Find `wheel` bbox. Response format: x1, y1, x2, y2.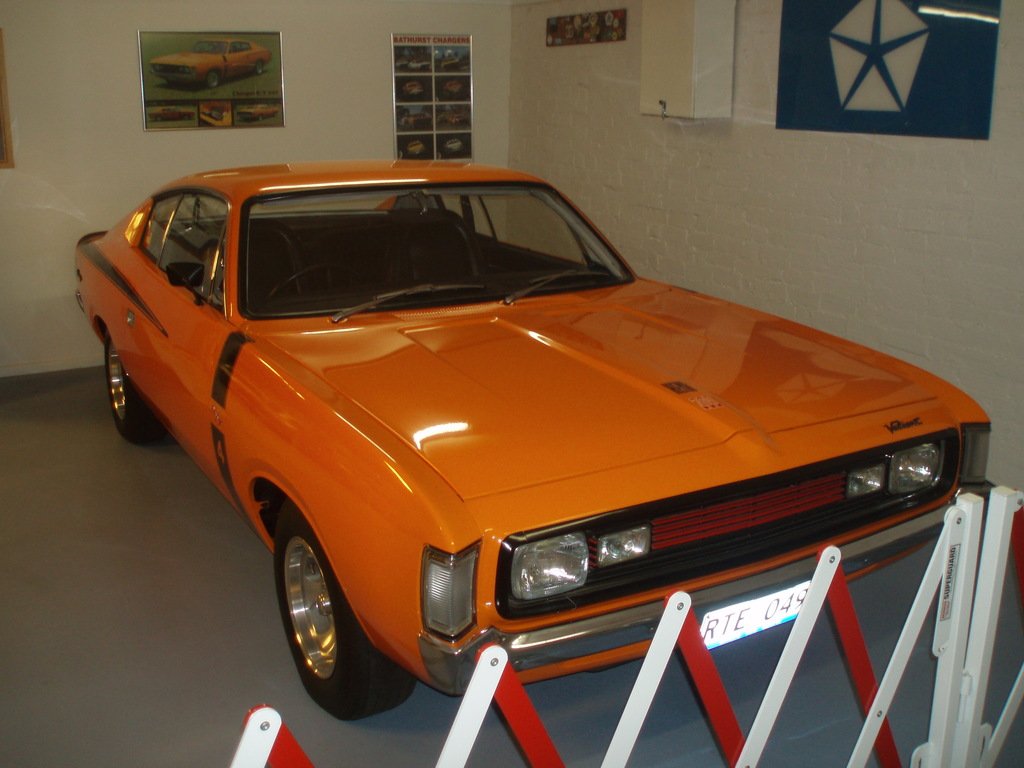
260, 524, 372, 711.
